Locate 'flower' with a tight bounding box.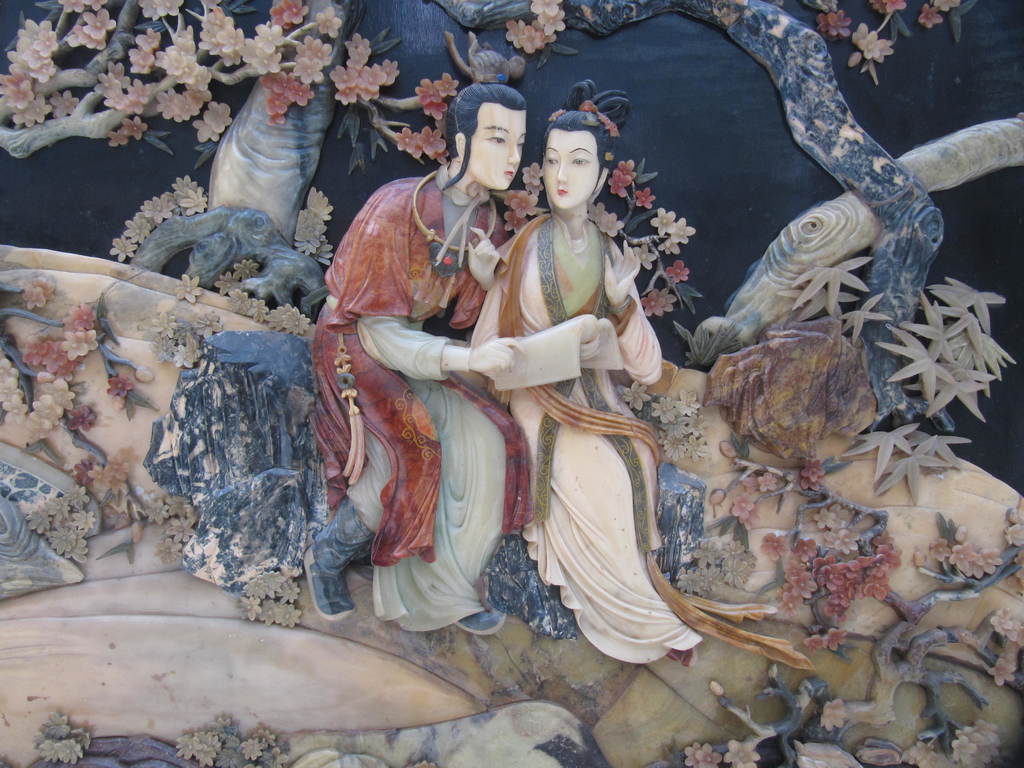
933 0 961 12.
